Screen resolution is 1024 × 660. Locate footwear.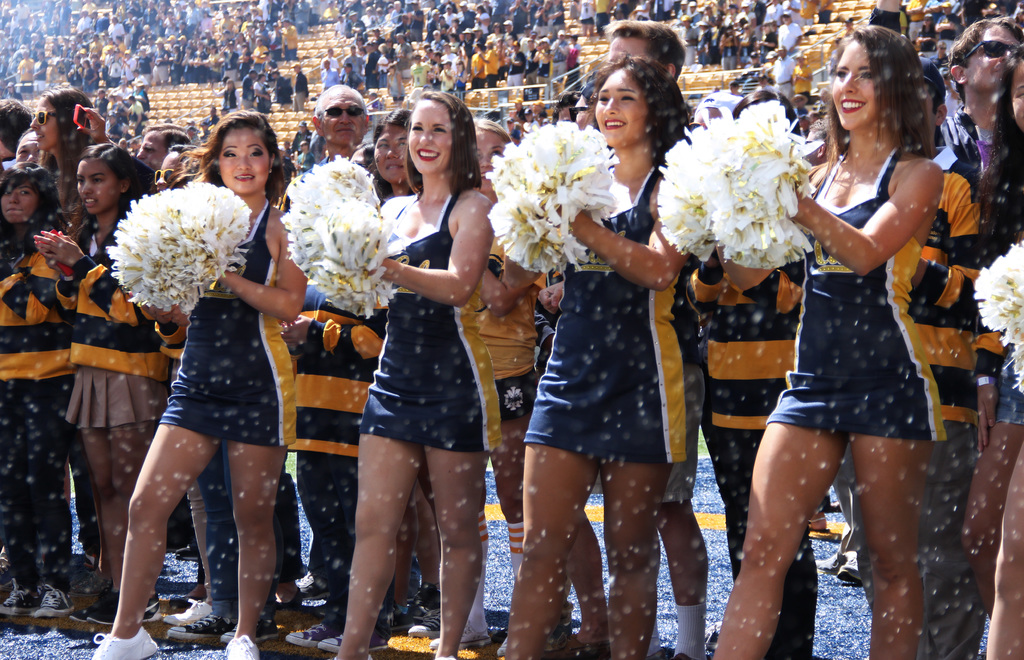
[left=223, top=638, right=261, bottom=657].
